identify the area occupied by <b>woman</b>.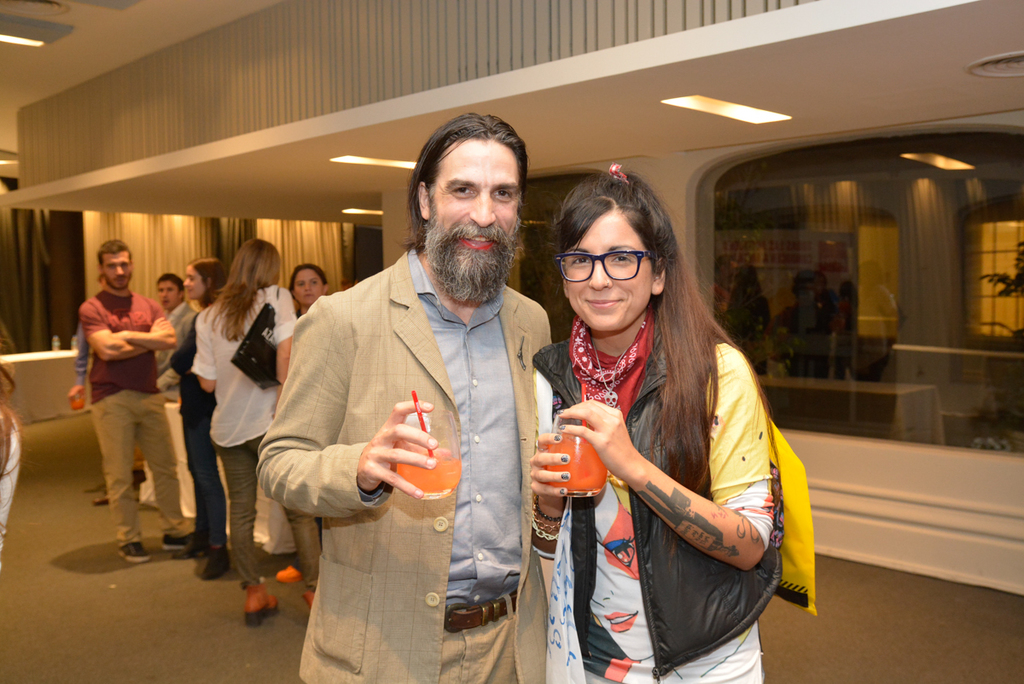
Area: {"left": 155, "top": 261, "right": 234, "bottom": 581}.
